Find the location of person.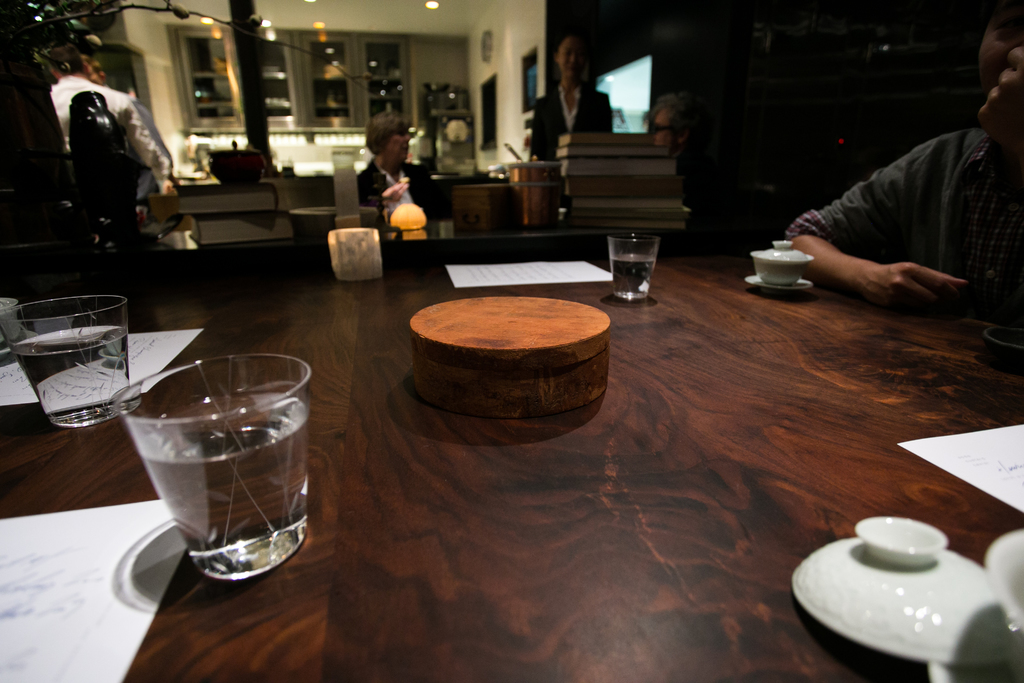
Location: detection(780, 0, 1023, 318).
